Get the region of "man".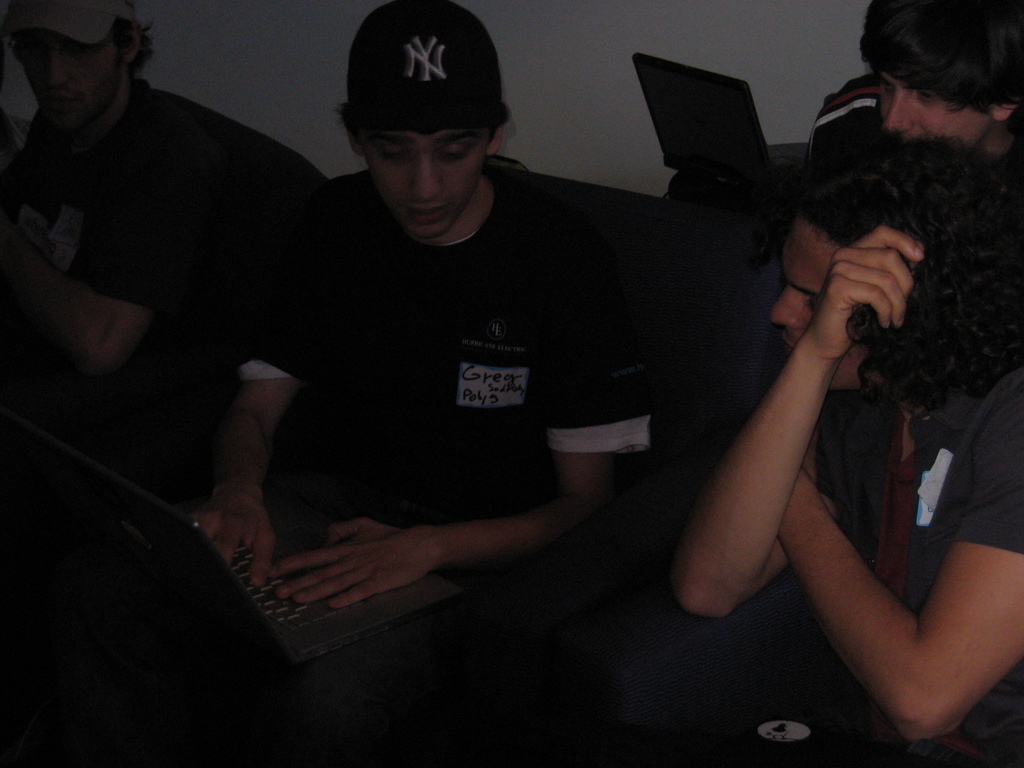
[652, 134, 1023, 748].
